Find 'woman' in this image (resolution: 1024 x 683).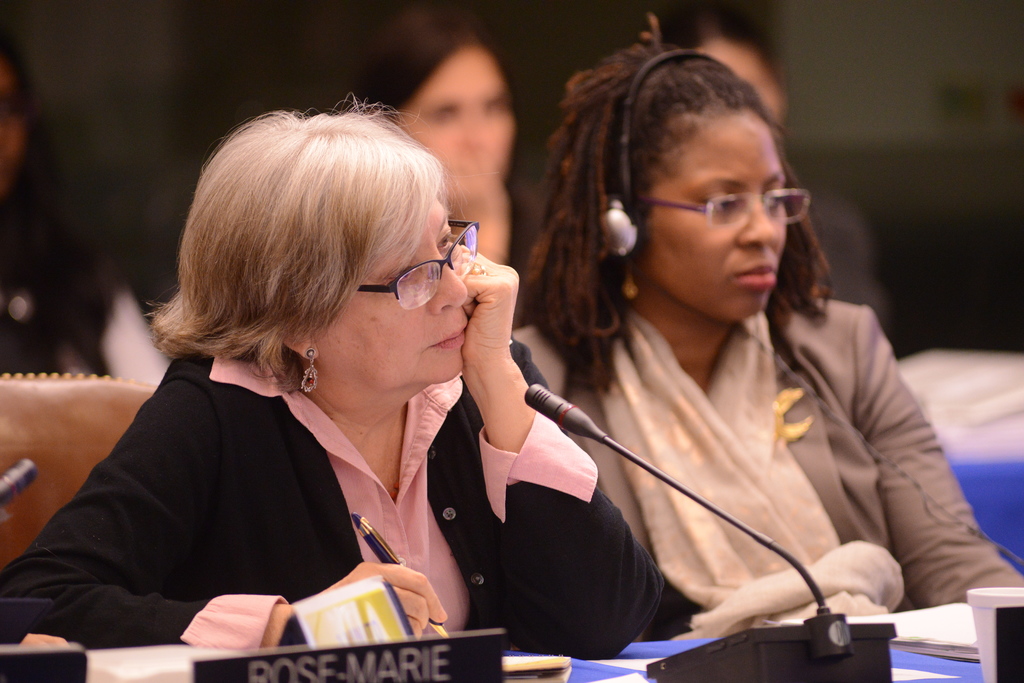
bbox=(341, 0, 541, 270).
